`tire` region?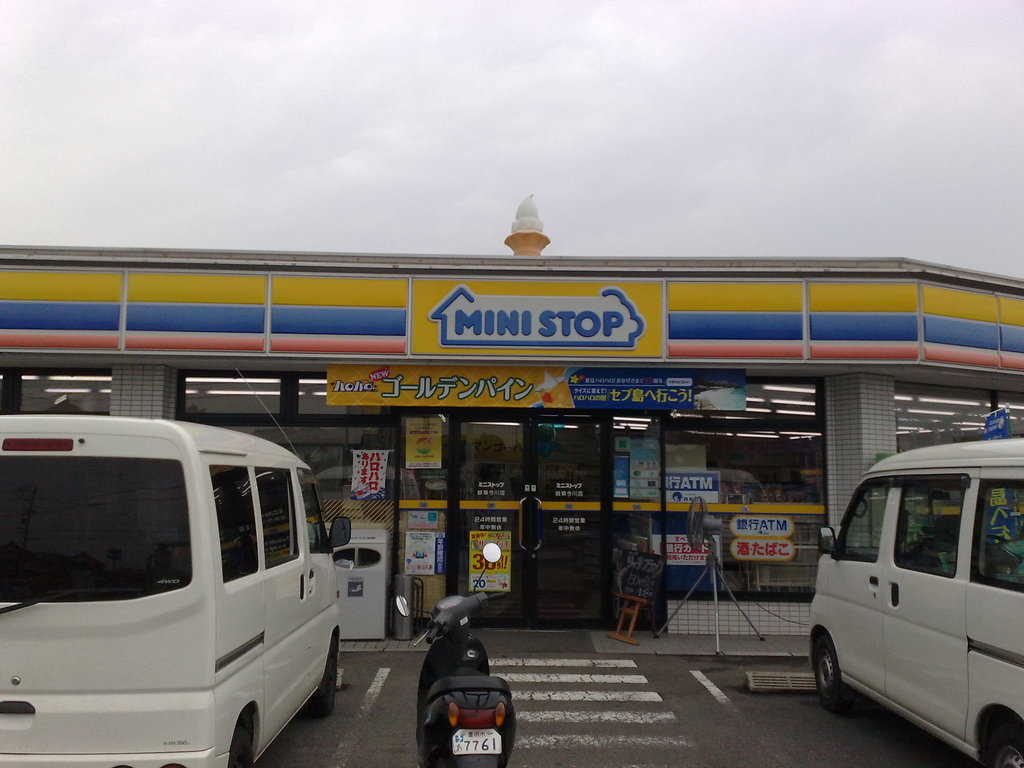
230/728/252/767
